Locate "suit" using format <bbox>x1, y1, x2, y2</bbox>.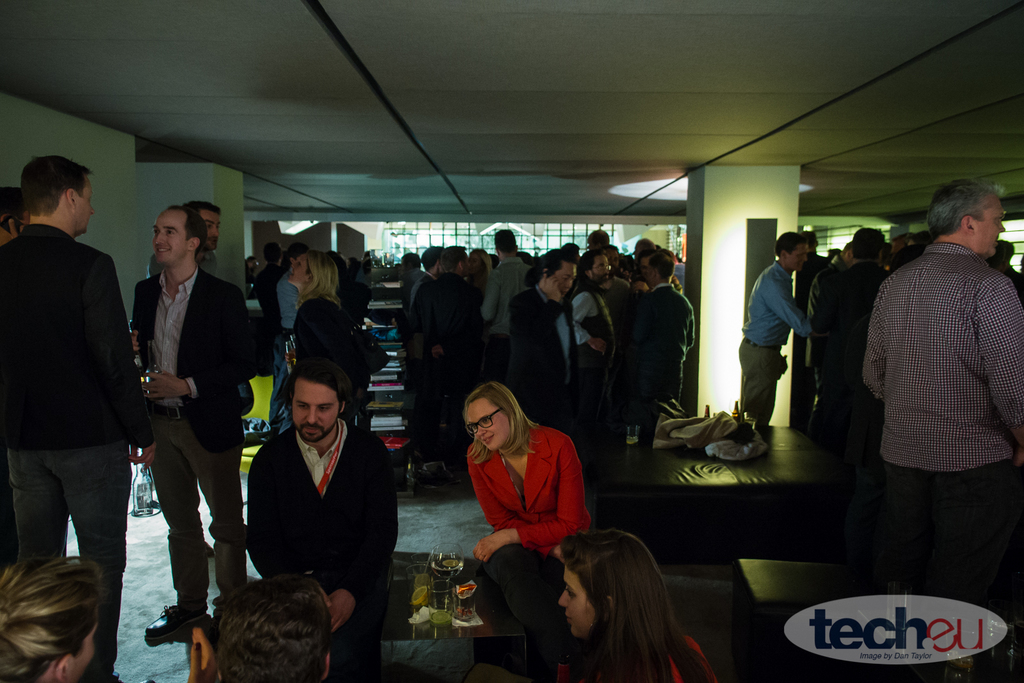
<bbox>507, 284, 586, 424</bbox>.
